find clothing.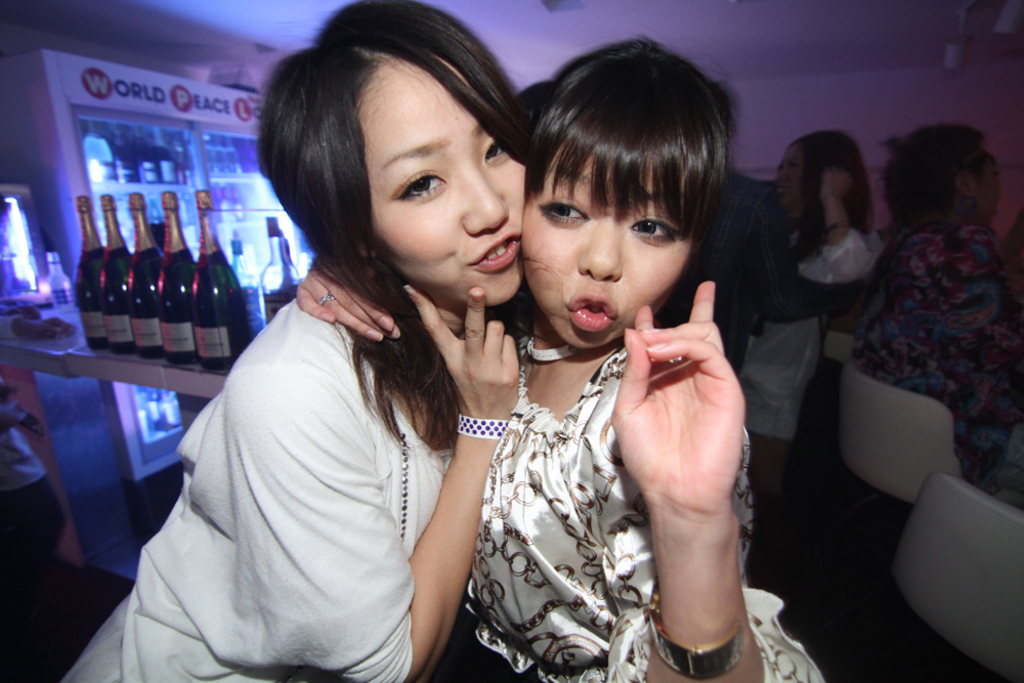
(left=58, top=297, right=456, bottom=682).
